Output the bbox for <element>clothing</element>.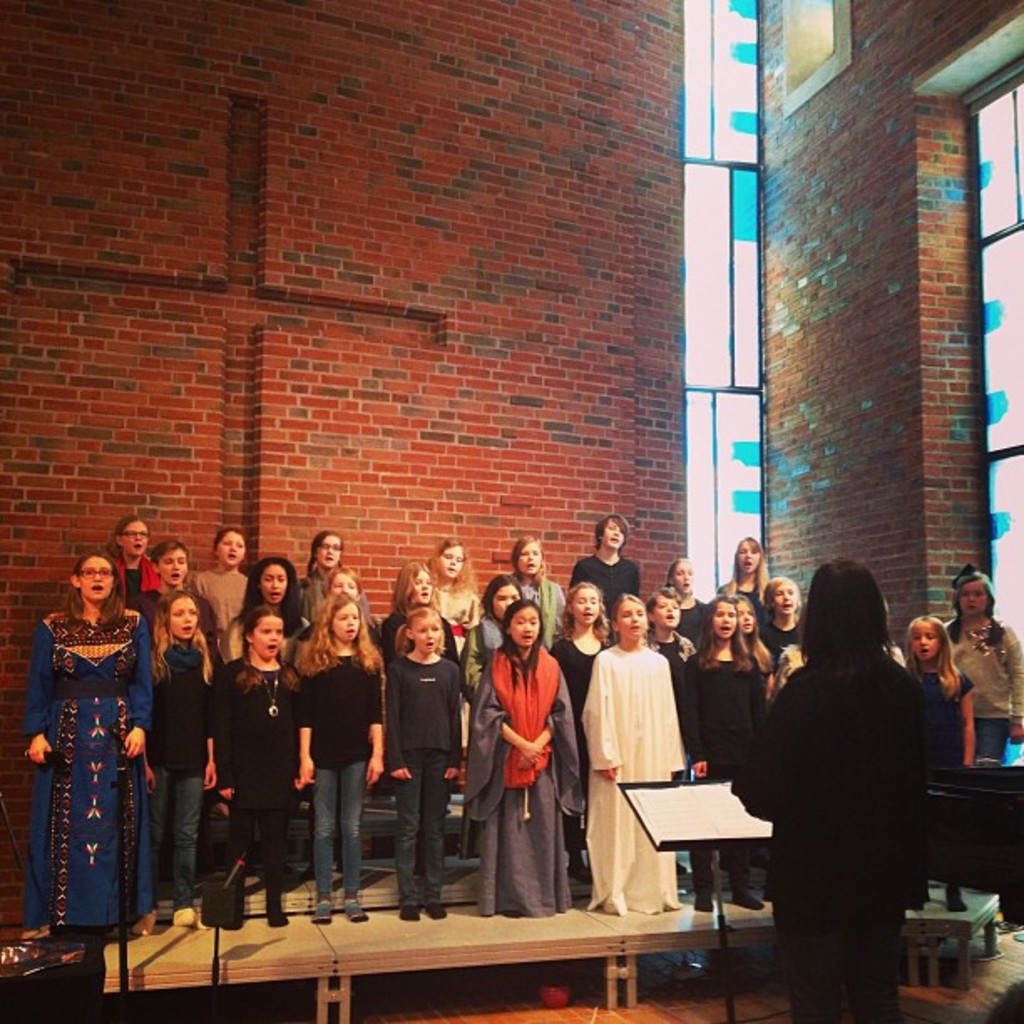
<bbox>738, 569, 952, 997</bbox>.
